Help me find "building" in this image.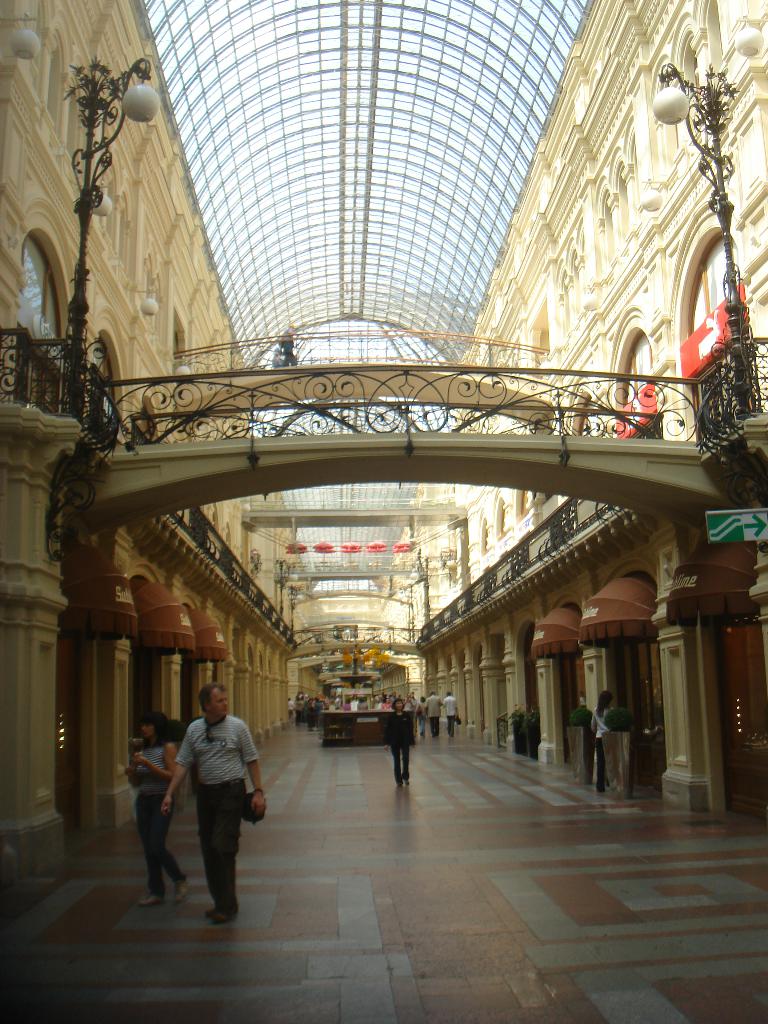
Found it: detection(0, 0, 767, 1023).
